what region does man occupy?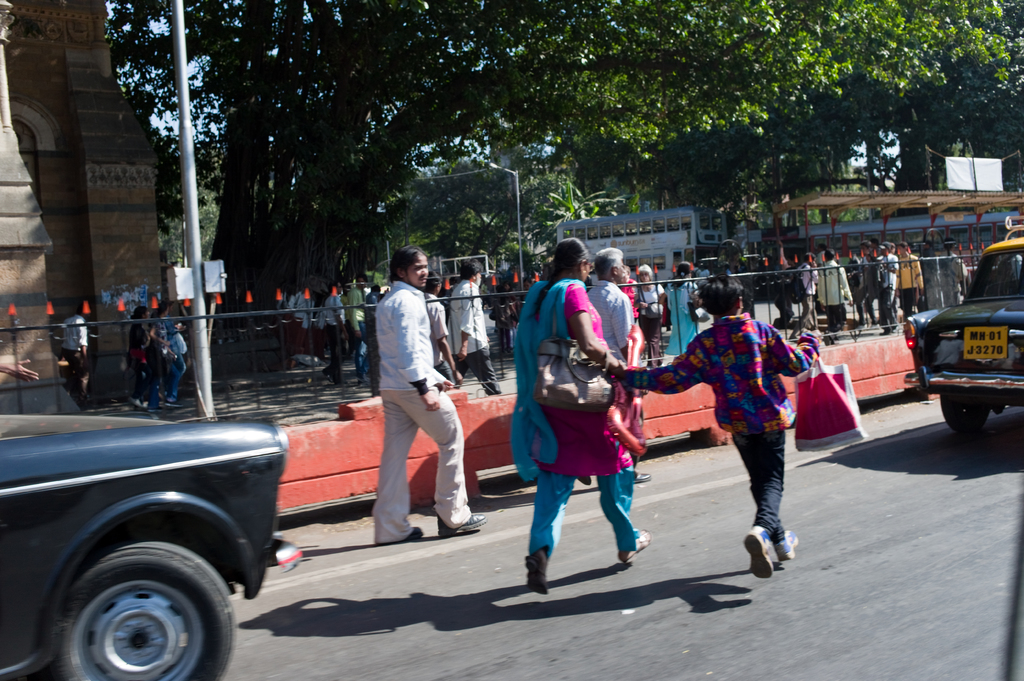
(x1=477, y1=278, x2=488, y2=309).
